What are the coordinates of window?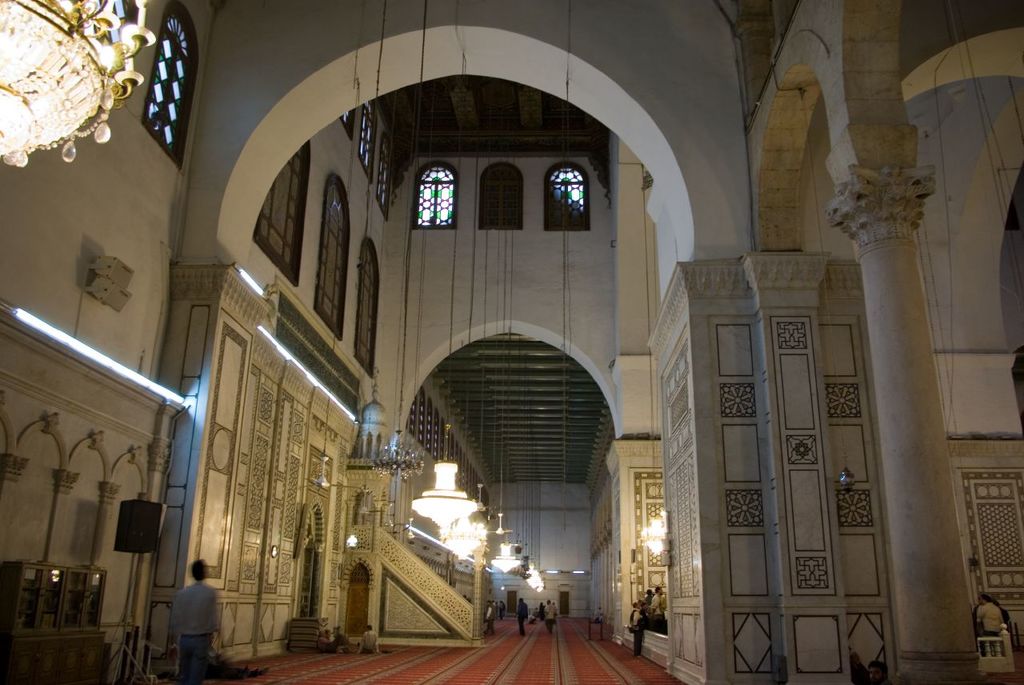
BBox(354, 246, 374, 374).
